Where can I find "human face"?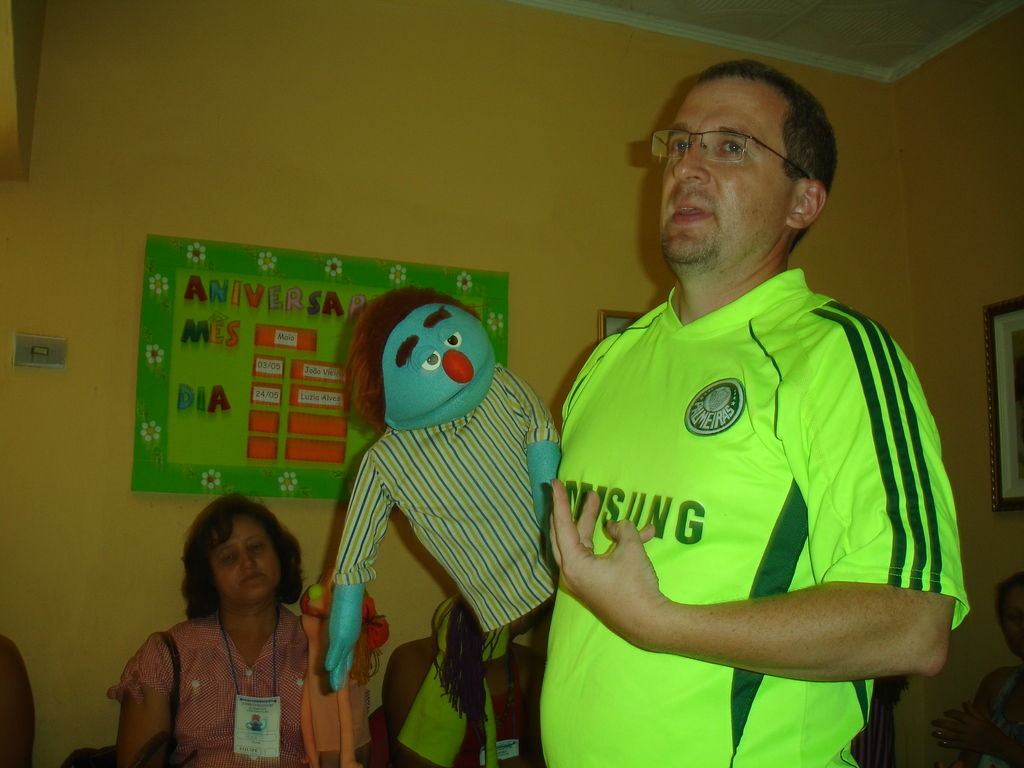
You can find it at (x1=1000, y1=587, x2=1023, y2=653).
